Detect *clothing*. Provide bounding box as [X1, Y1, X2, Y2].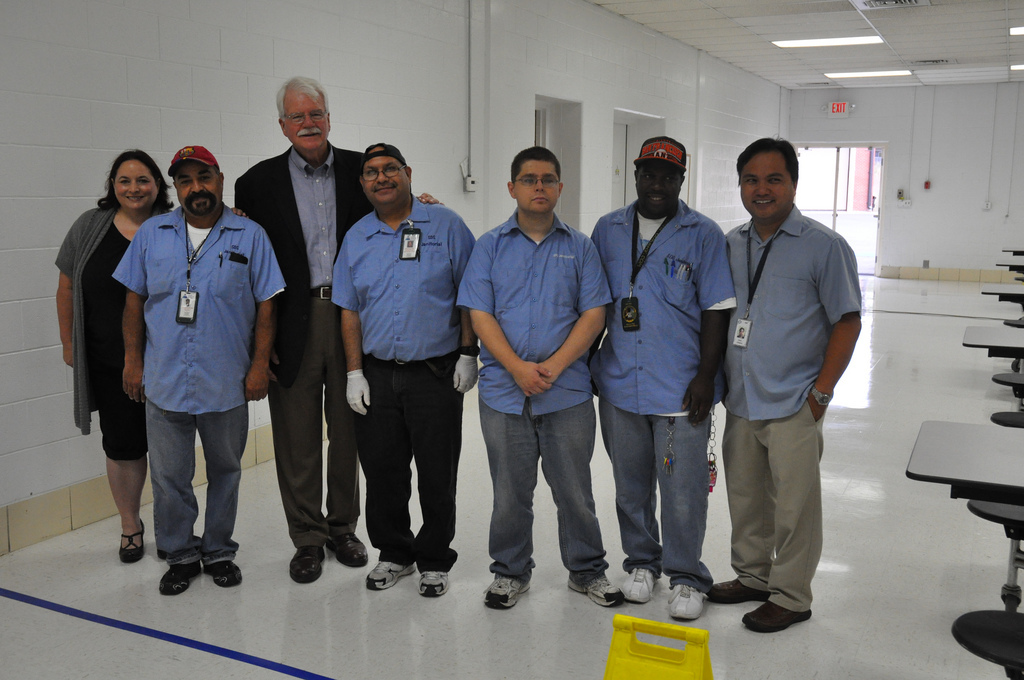
[111, 201, 285, 564].
